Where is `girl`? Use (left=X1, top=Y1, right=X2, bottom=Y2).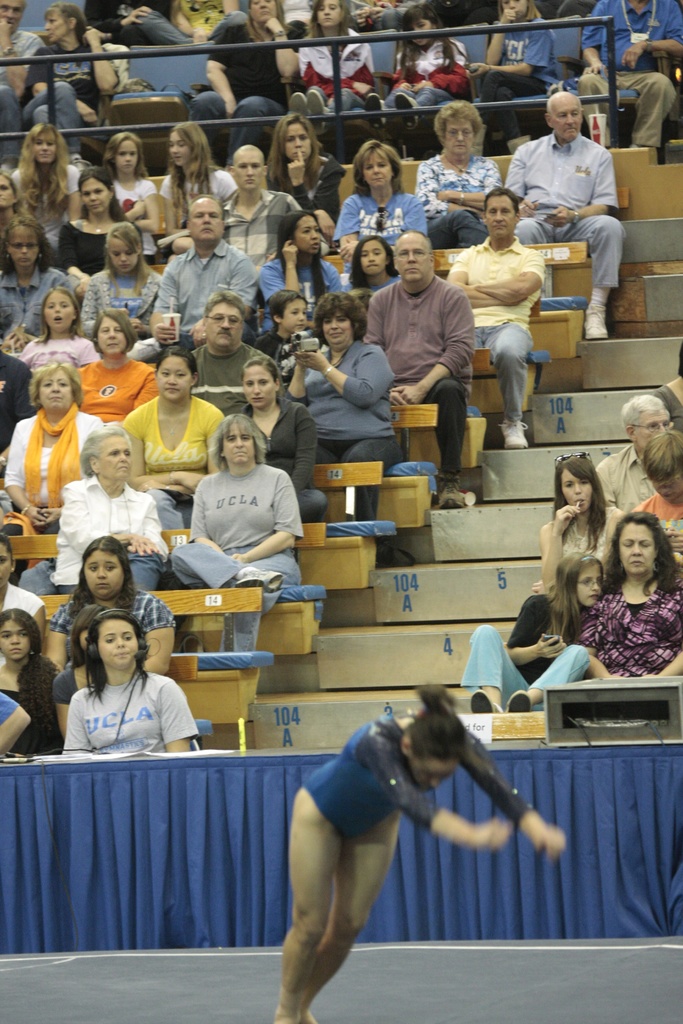
(left=0, top=172, right=27, bottom=243).
